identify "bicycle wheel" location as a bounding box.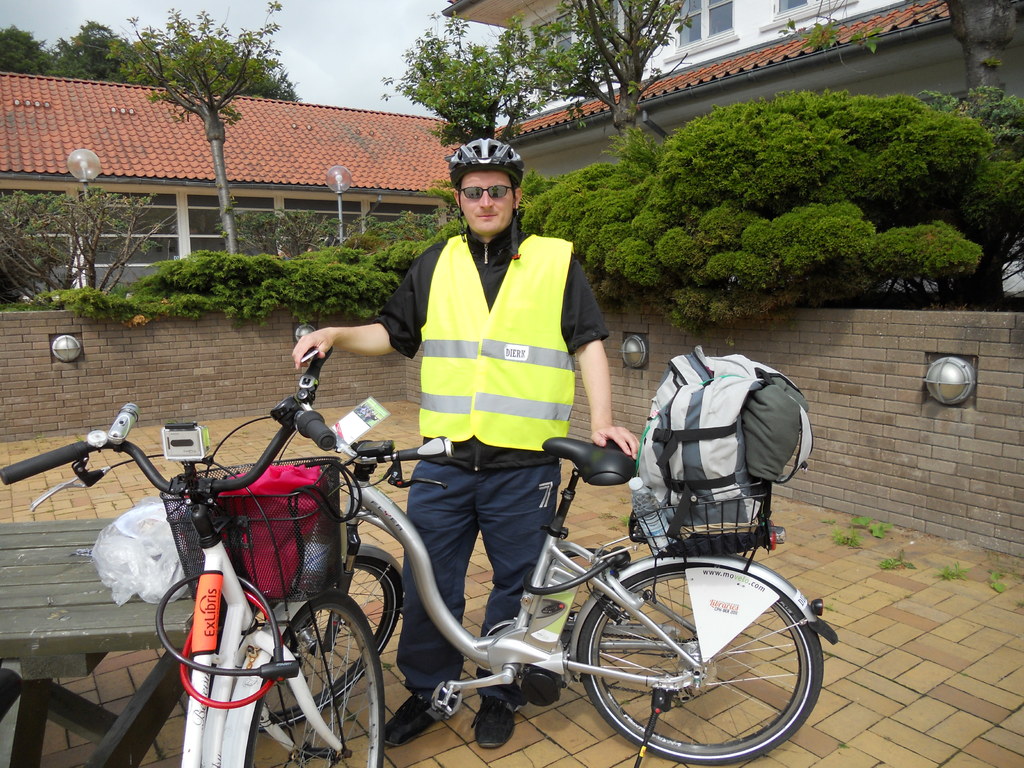
box(257, 554, 400, 736).
